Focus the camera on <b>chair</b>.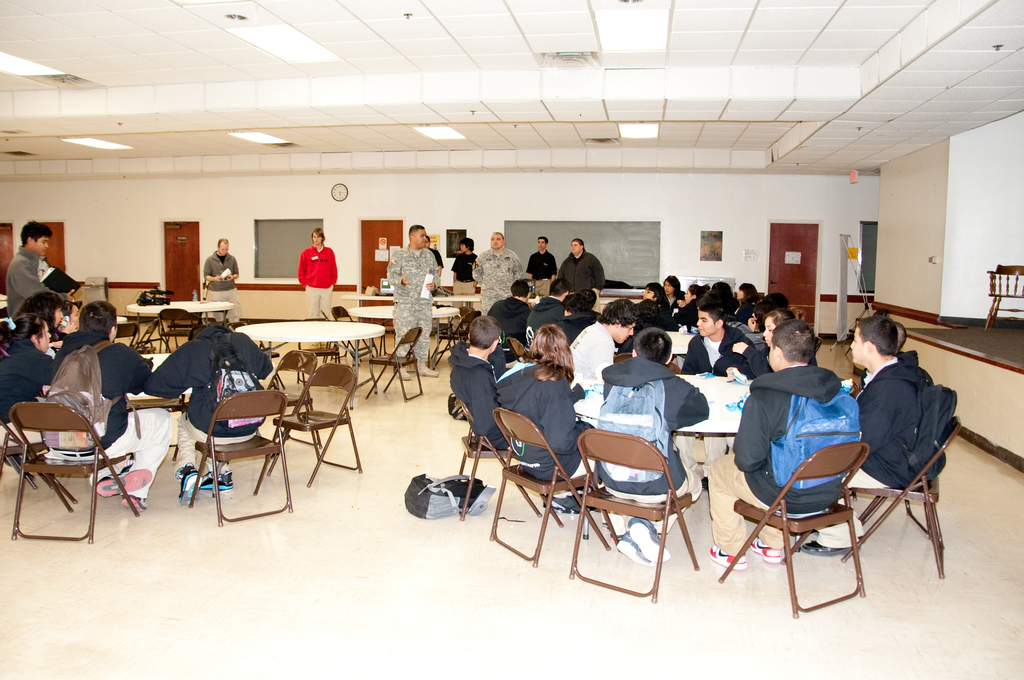
Focus region: [left=328, top=303, right=375, bottom=350].
